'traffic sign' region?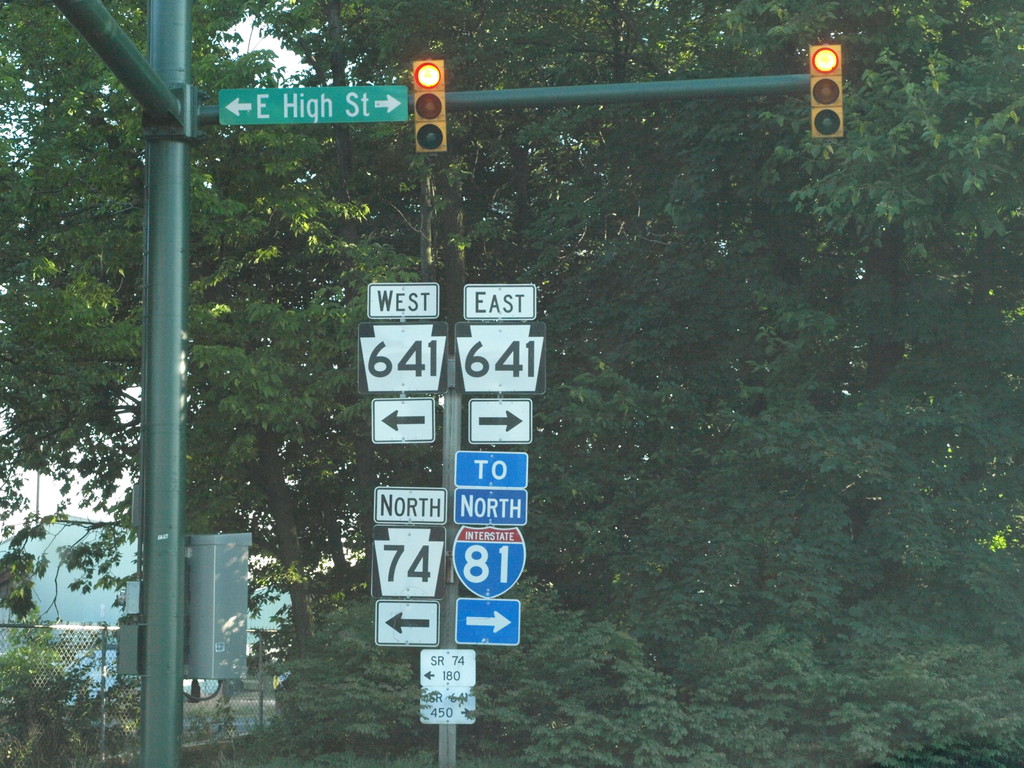
bbox=(417, 647, 477, 684)
